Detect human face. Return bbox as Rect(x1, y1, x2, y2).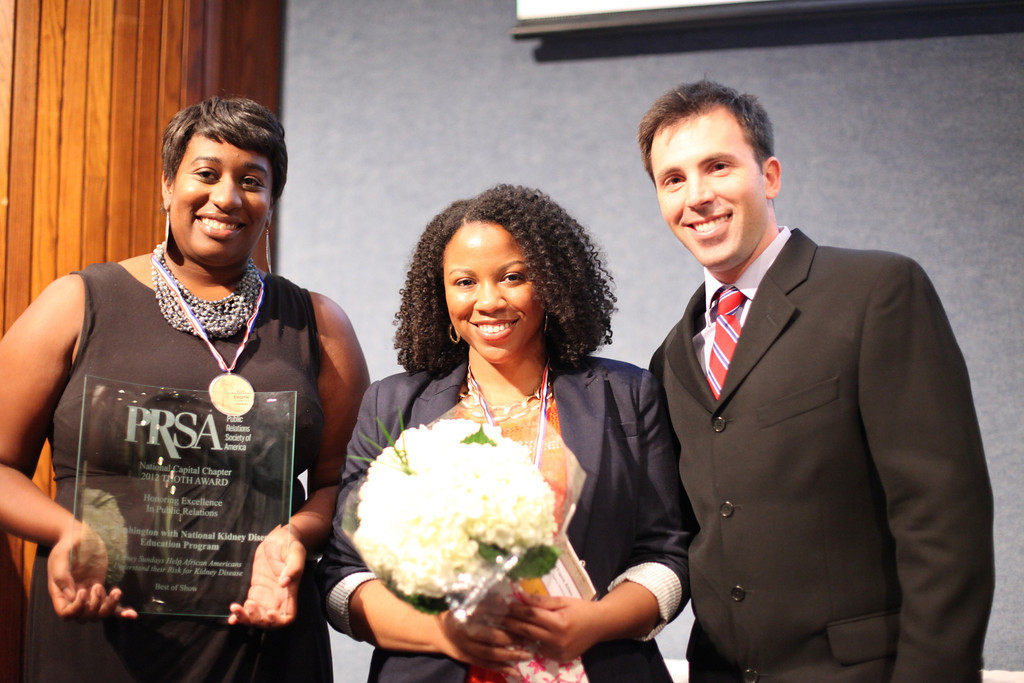
Rect(660, 106, 763, 268).
